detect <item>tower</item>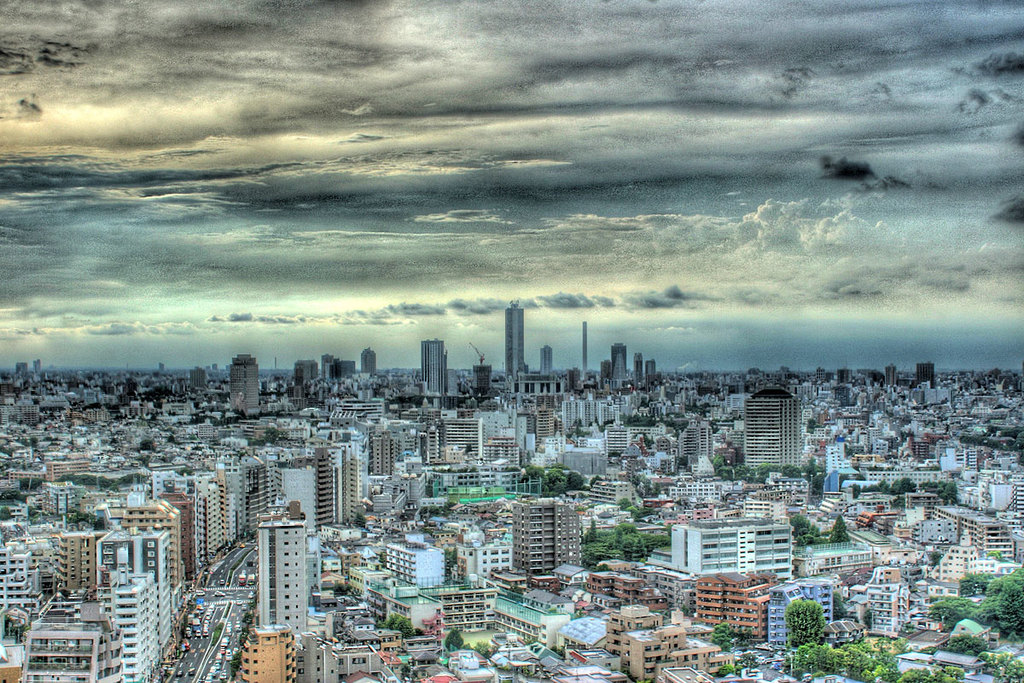
<box>643,353,660,392</box>
